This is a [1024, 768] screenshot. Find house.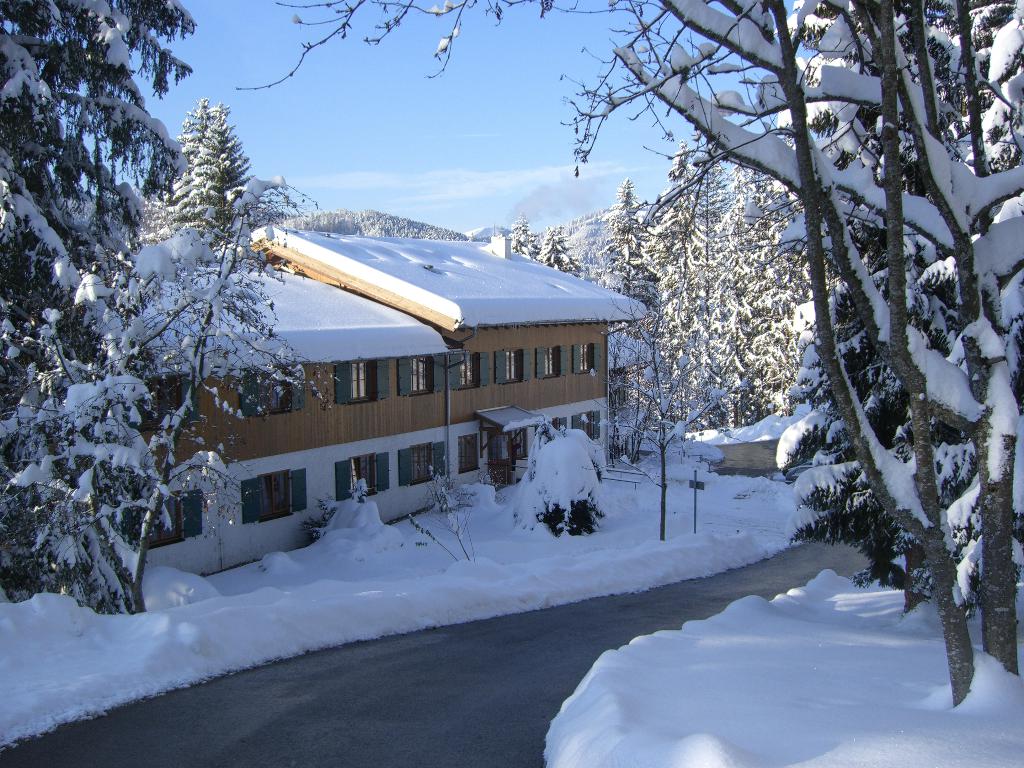
Bounding box: detection(179, 210, 641, 550).
